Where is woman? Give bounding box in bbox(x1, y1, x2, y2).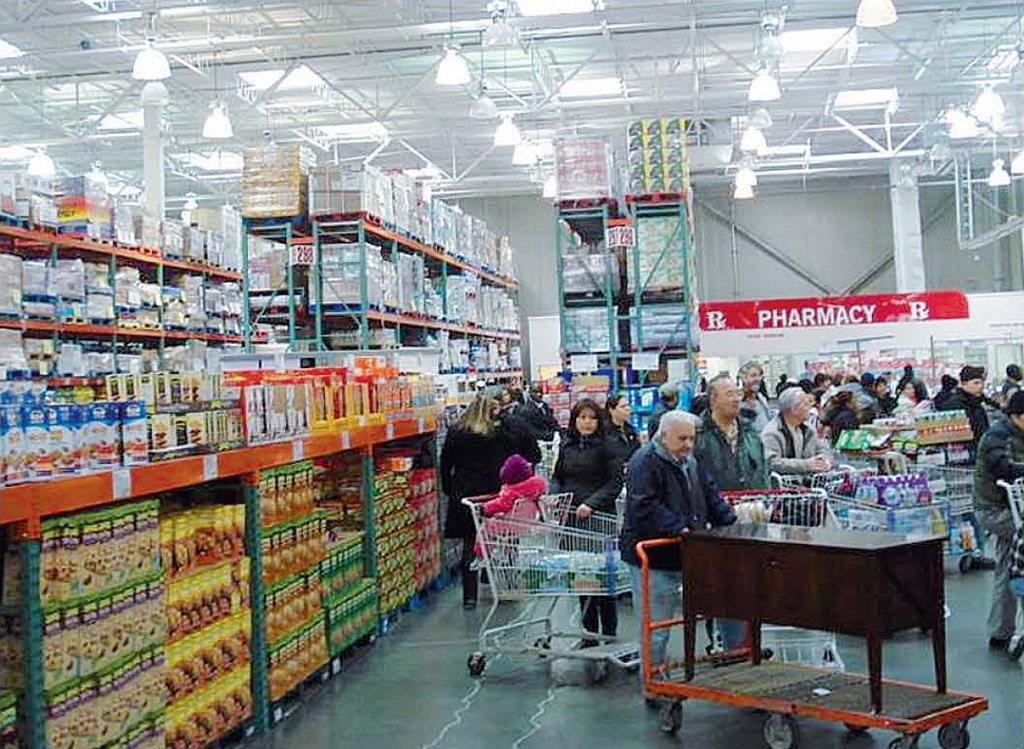
bbox(815, 390, 865, 447).
